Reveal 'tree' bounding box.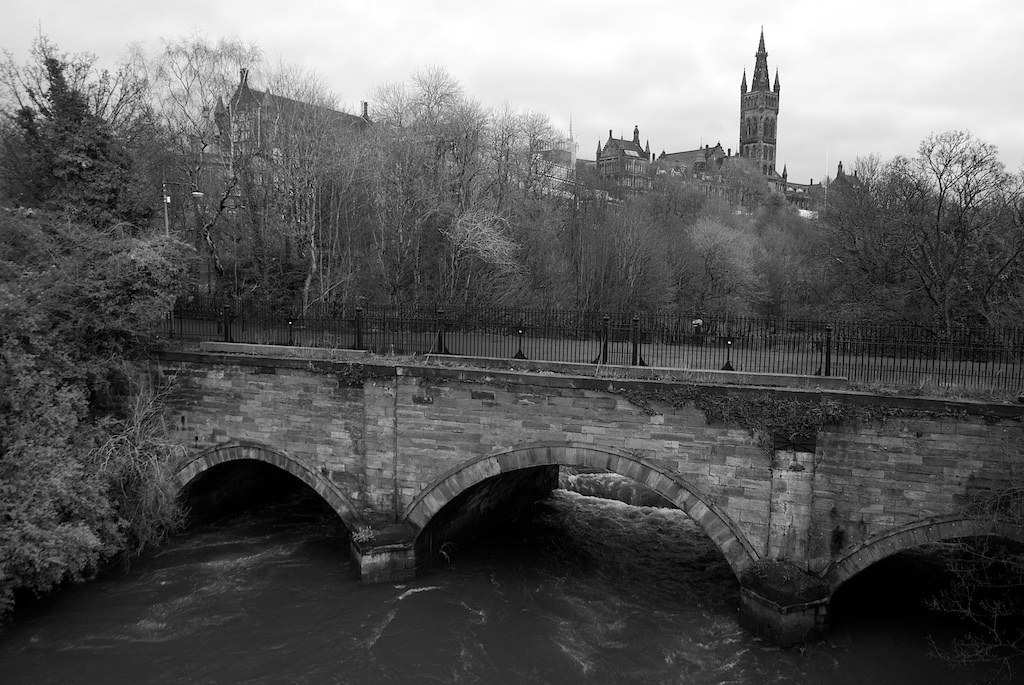
Revealed: region(524, 141, 631, 327).
